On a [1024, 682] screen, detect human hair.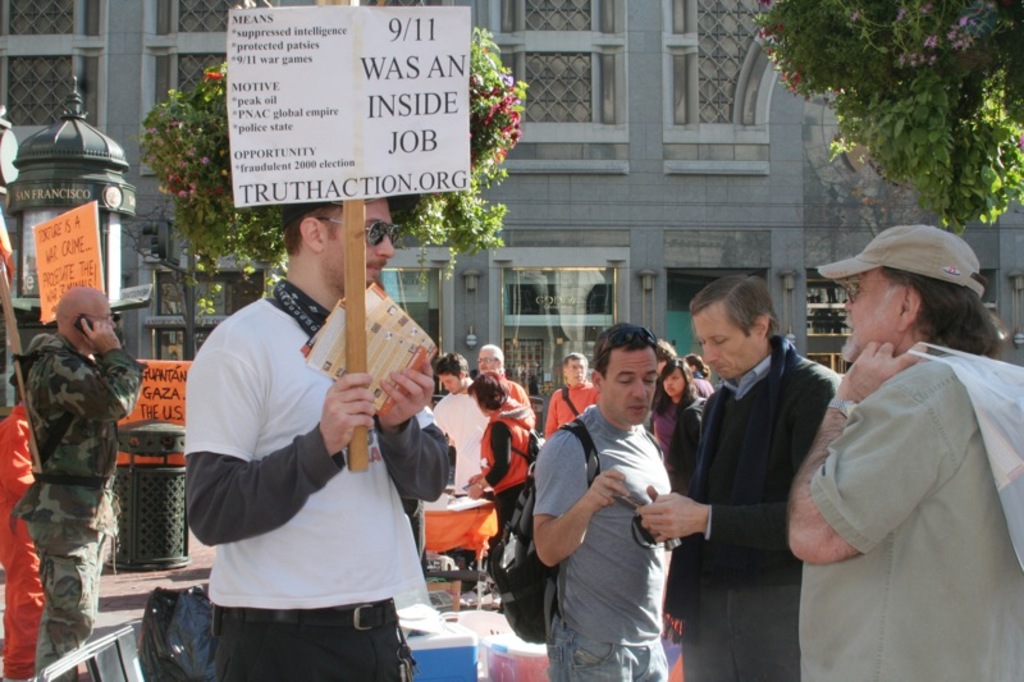
433 351 470 381.
